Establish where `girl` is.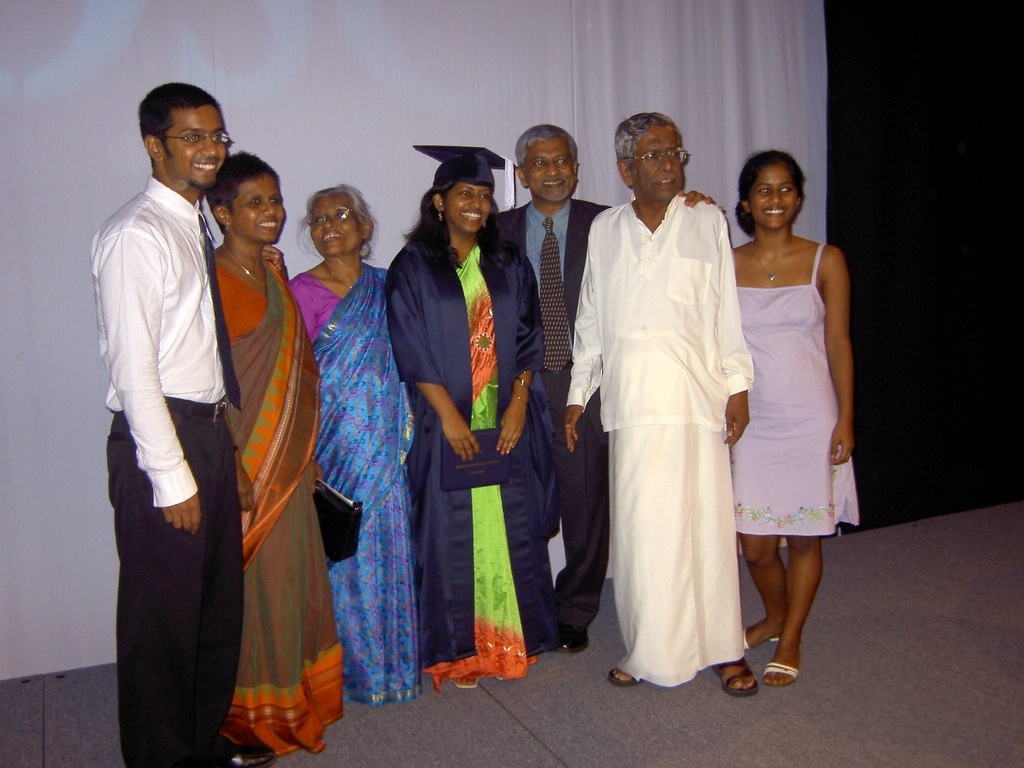
Established at x1=683, y1=151, x2=859, y2=687.
